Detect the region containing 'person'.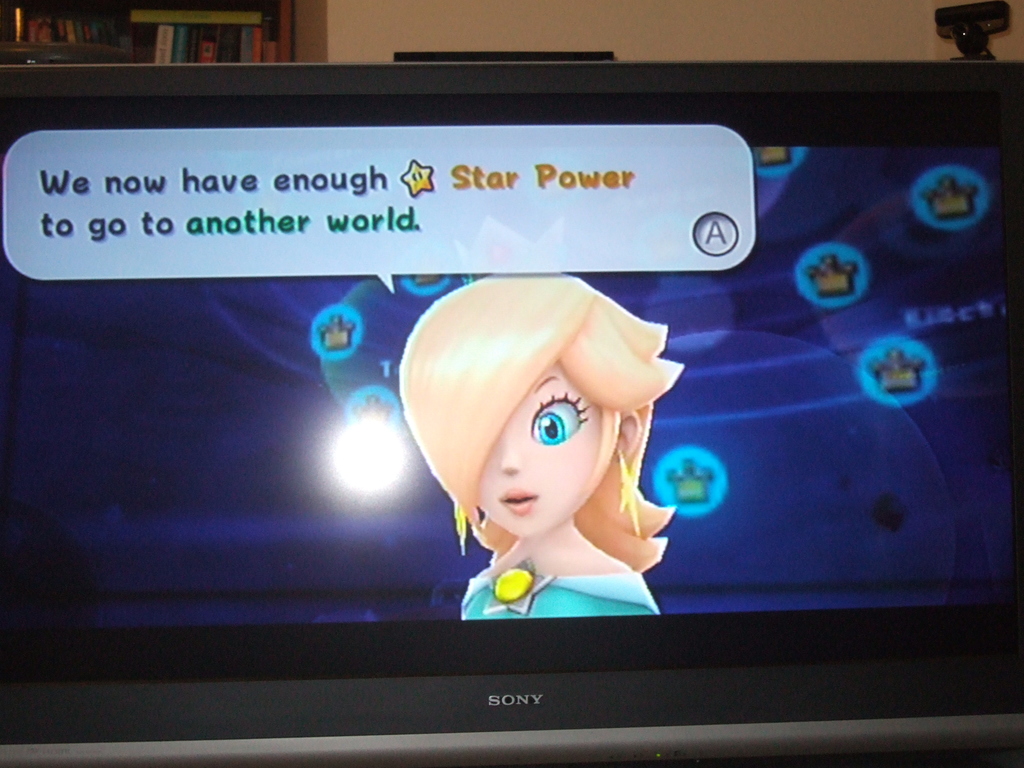
(397,271,690,621).
